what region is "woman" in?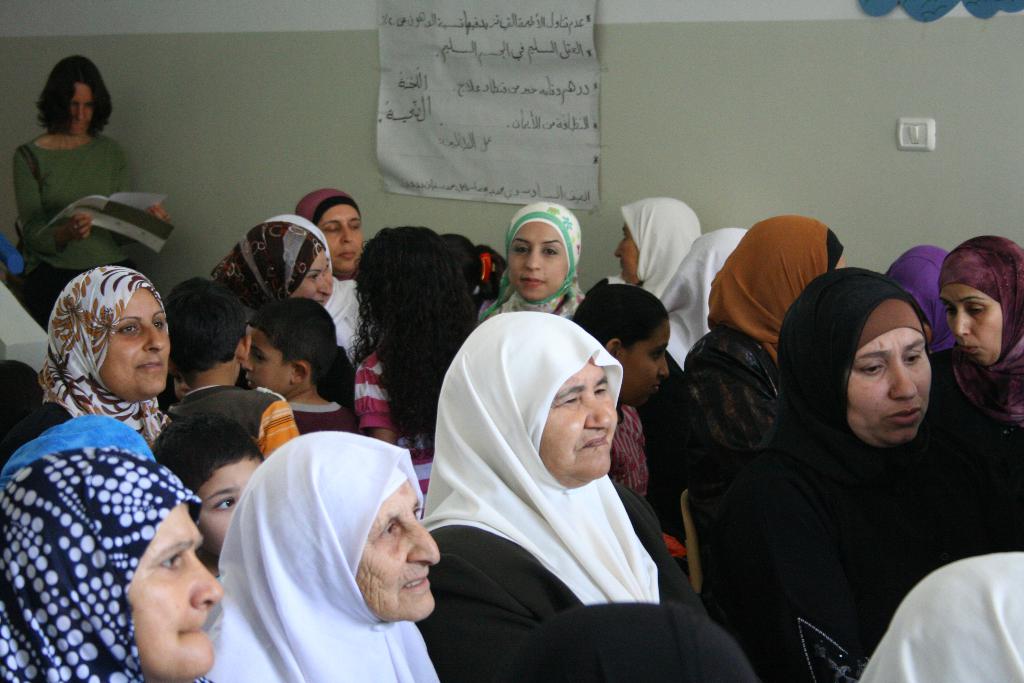
BBox(426, 288, 695, 670).
